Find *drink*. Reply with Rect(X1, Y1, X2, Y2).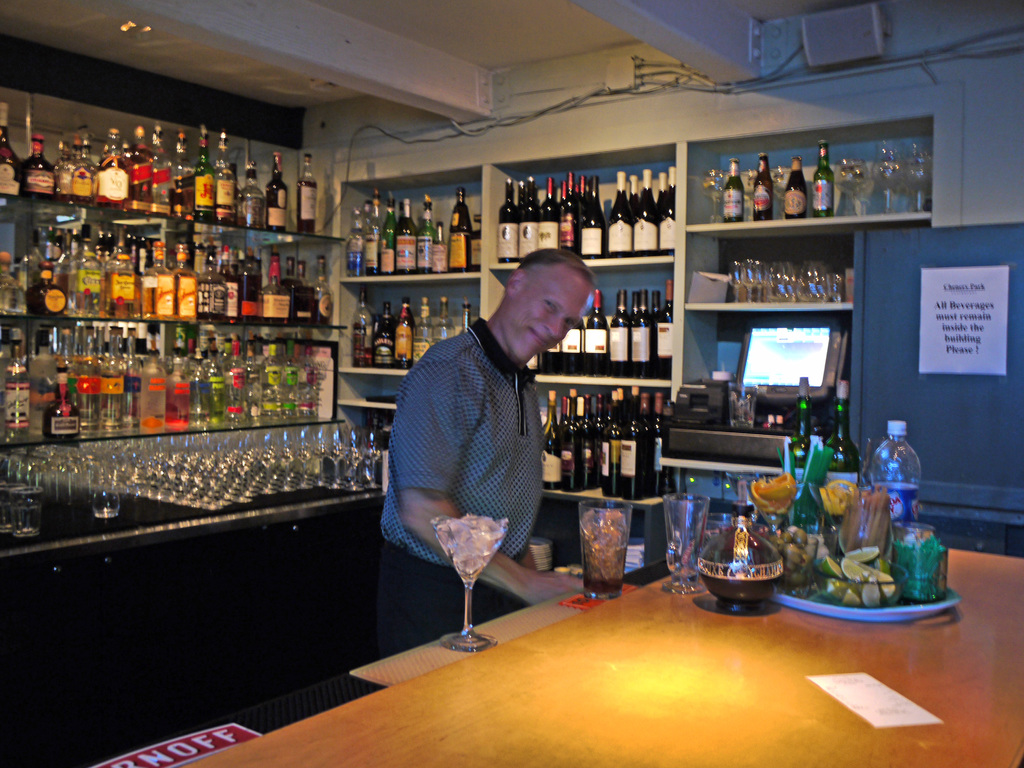
Rect(291, 299, 316, 325).
